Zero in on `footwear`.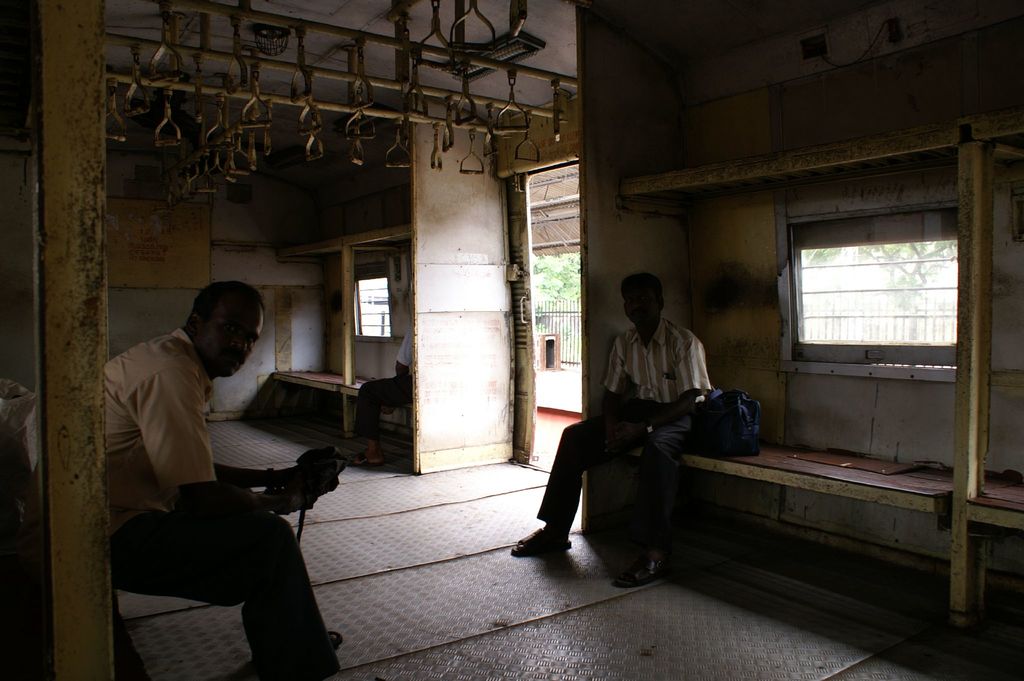
Zeroed in: pyautogui.locateOnScreen(511, 529, 578, 557).
